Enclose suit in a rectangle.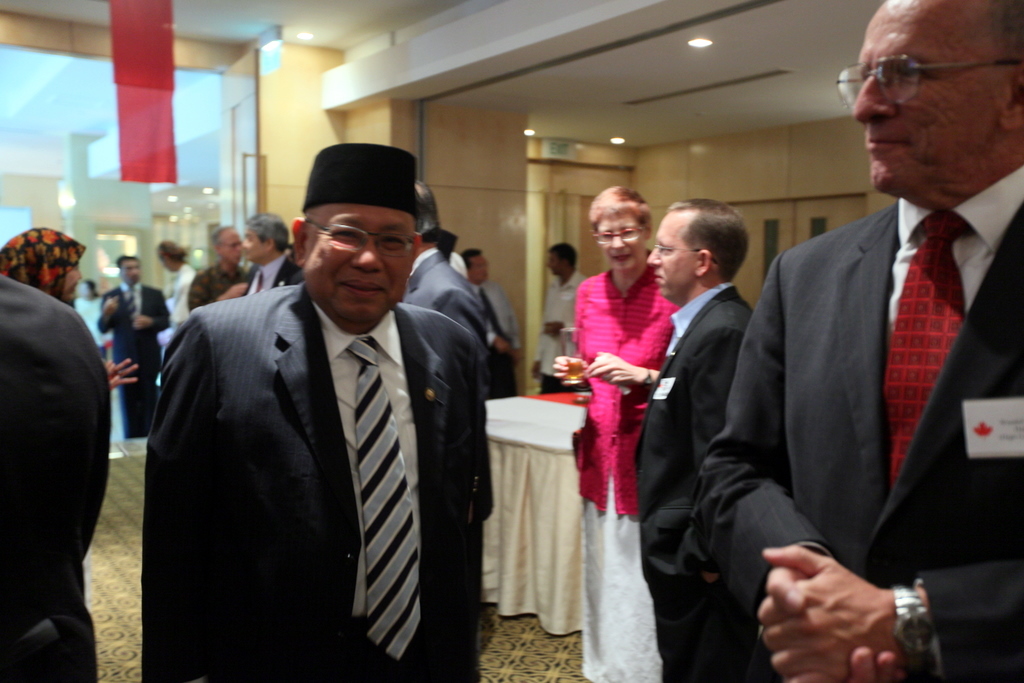
(x1=722, y1=61, x2=1014, y2=662).
